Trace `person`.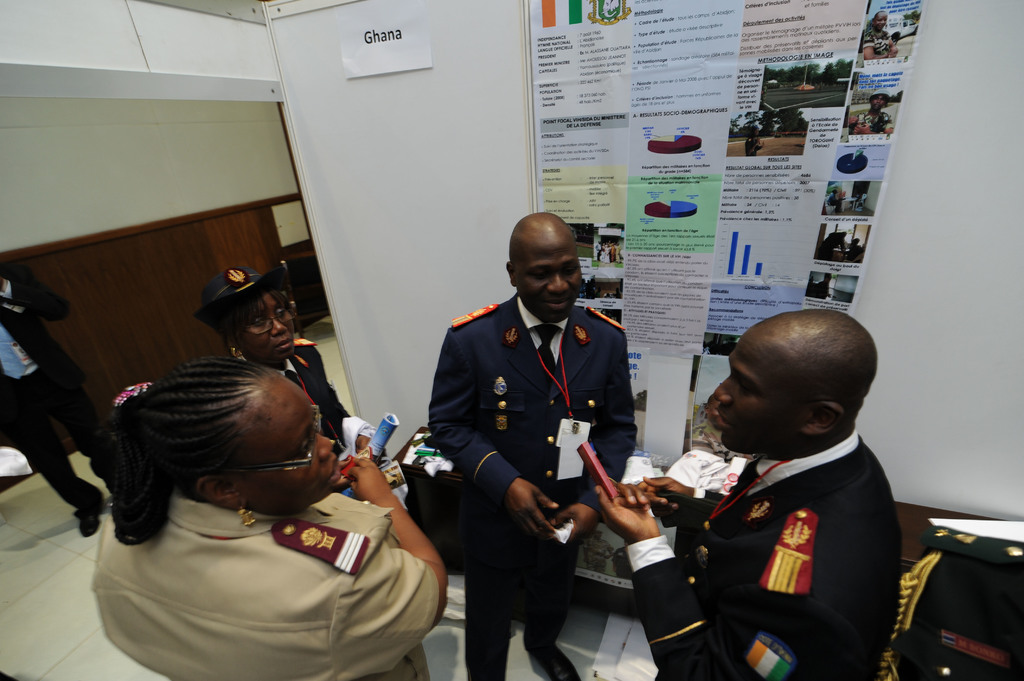
Traced to l=845, t=239, r=867, b=261.
